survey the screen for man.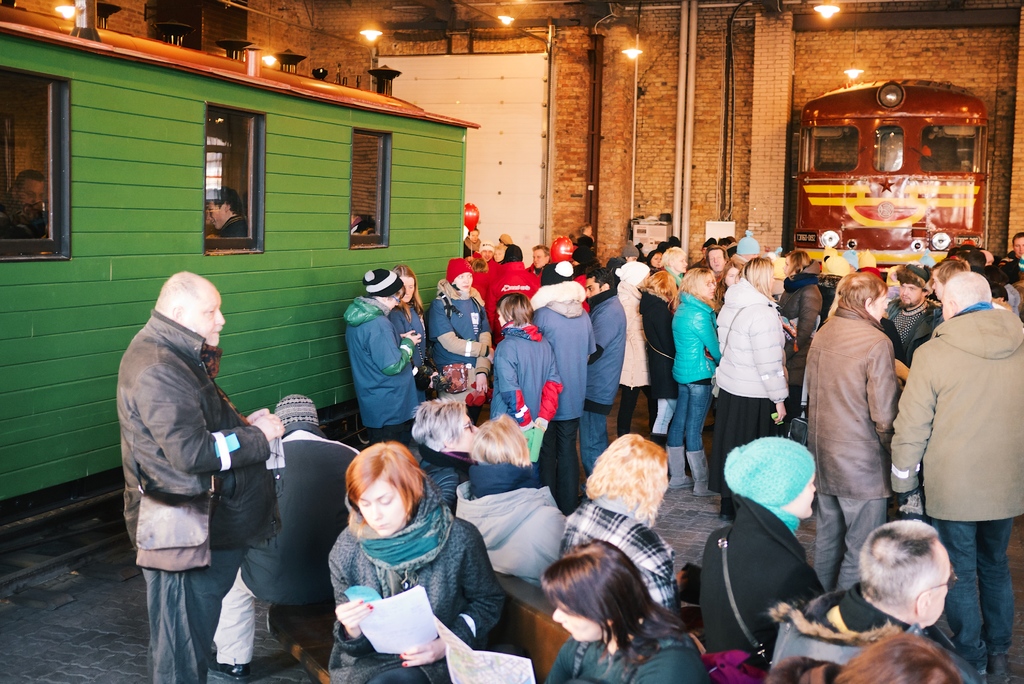
Survey found: left=116, top=272, right=276, bottom=683.
